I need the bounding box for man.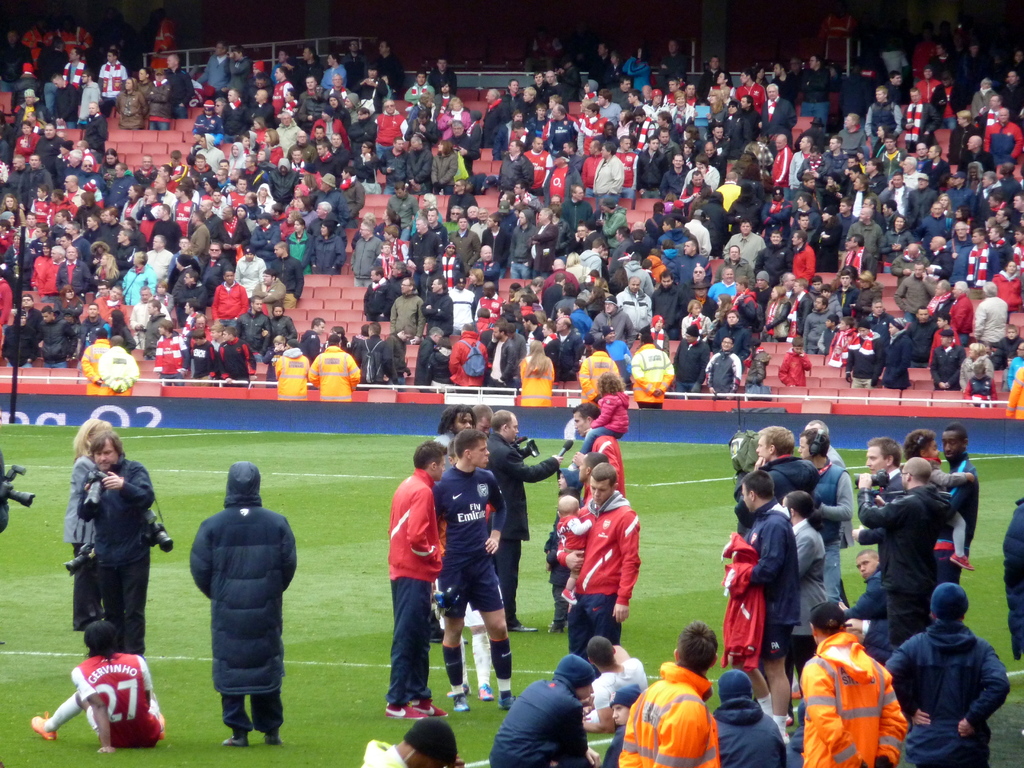
Here it is: bbox=(660, 137, 723, 200).
